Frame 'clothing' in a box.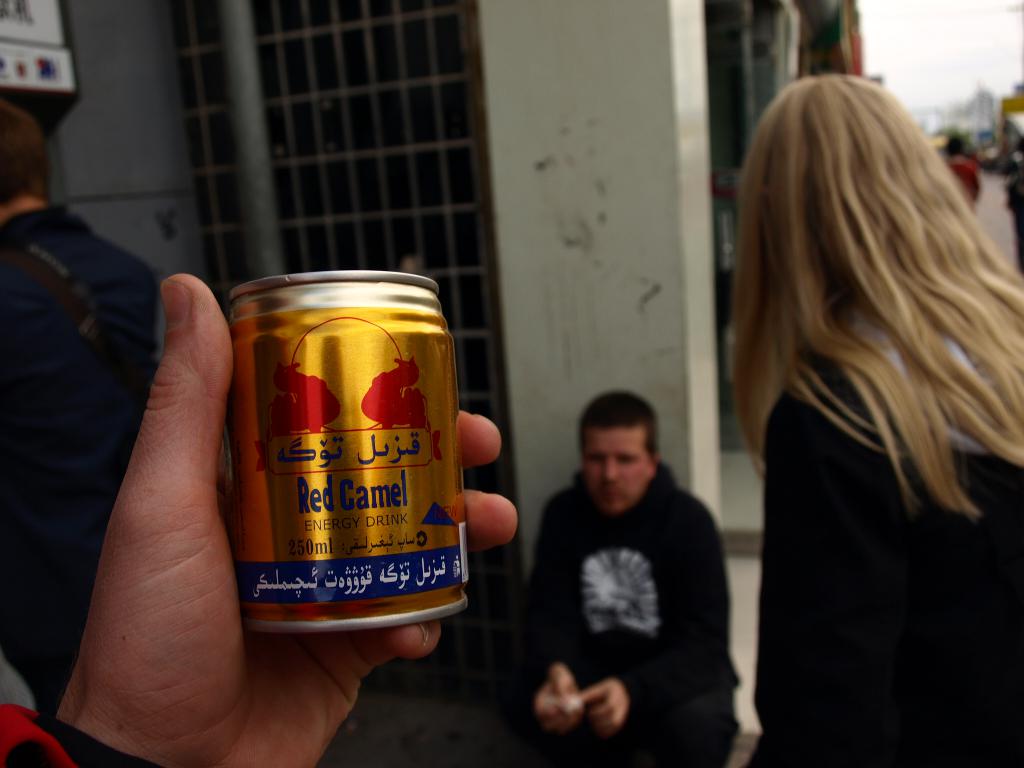
crop(754, 87, 1023, 765).
